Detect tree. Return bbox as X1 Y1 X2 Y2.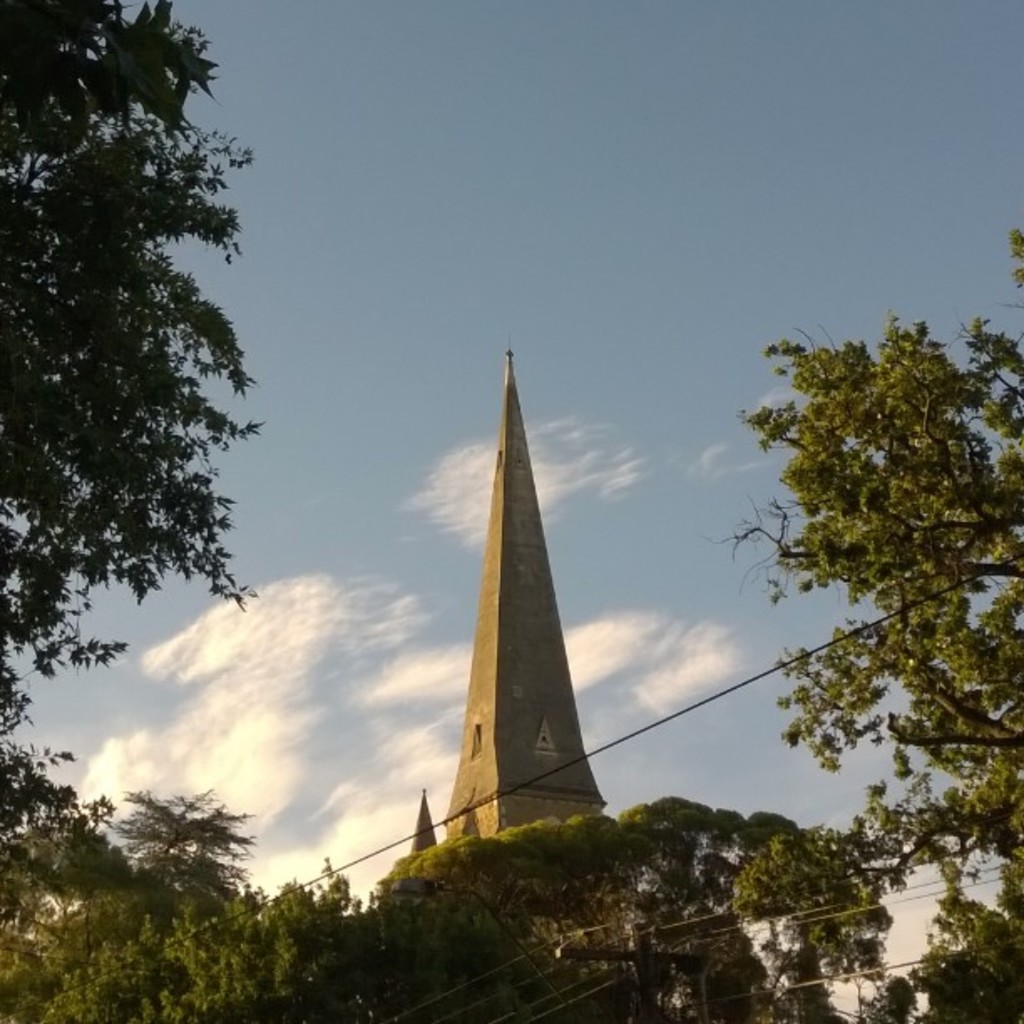
721 264 1007 949.
